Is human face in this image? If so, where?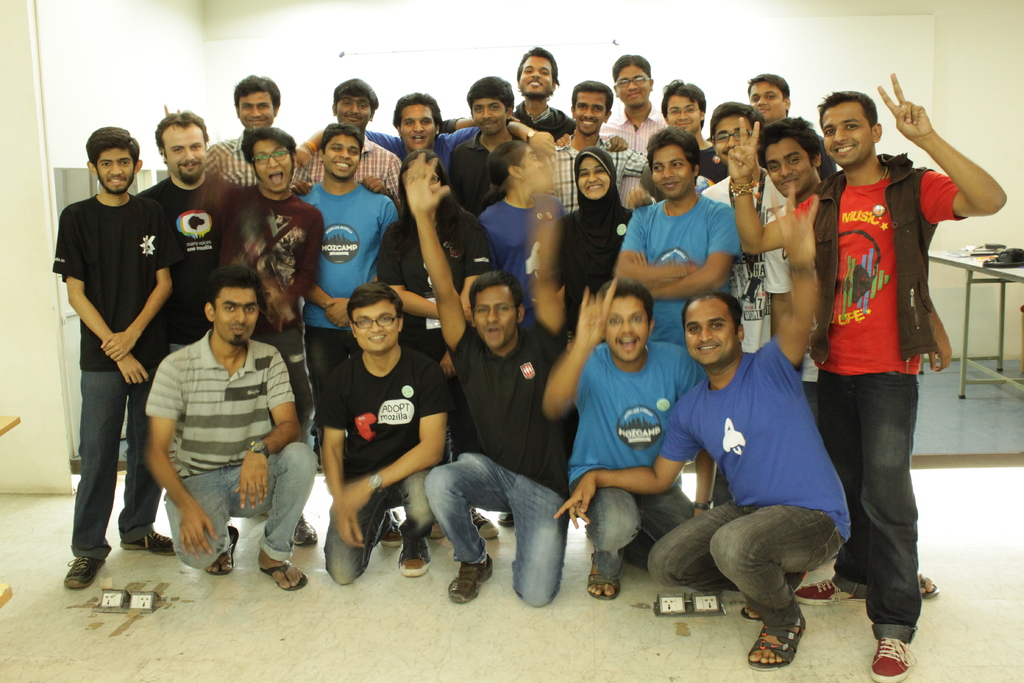
Yes, at <region>517, 51, 554, 95</region>.
